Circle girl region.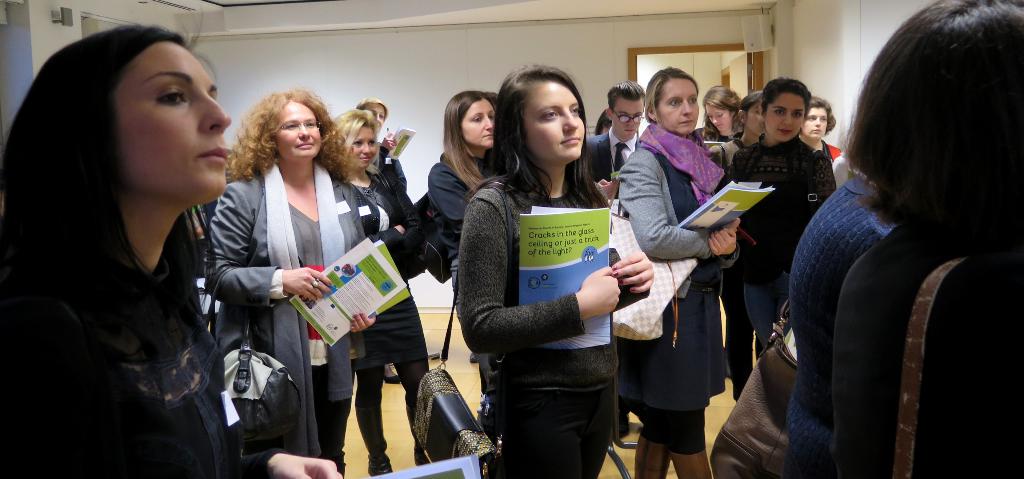
Region: (x1=615, y1=65, x2=740, y2=478).
